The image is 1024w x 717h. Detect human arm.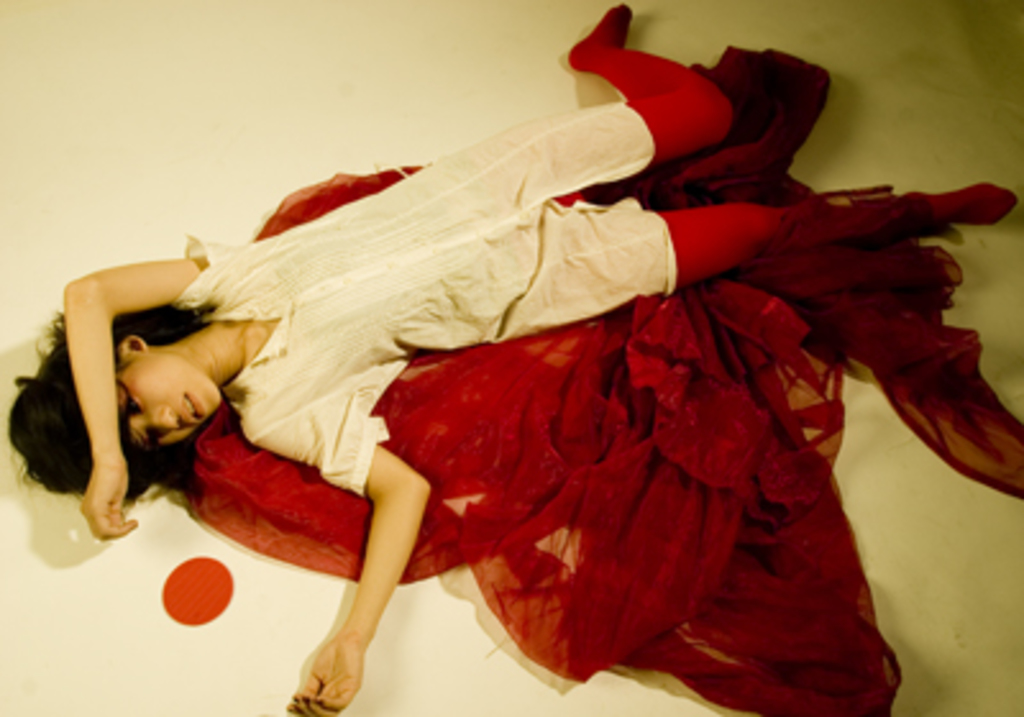
Detection: crop(77, 264, 207, 543).
